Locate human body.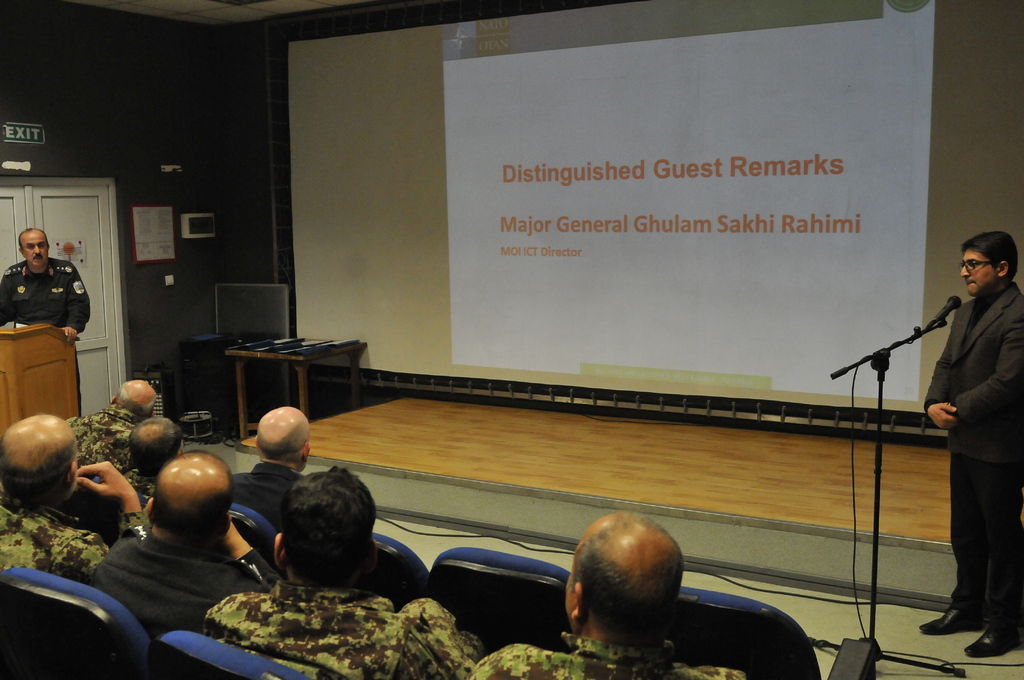
Bounding box: (x1=229, y1=460, x2=309, y2=531).
